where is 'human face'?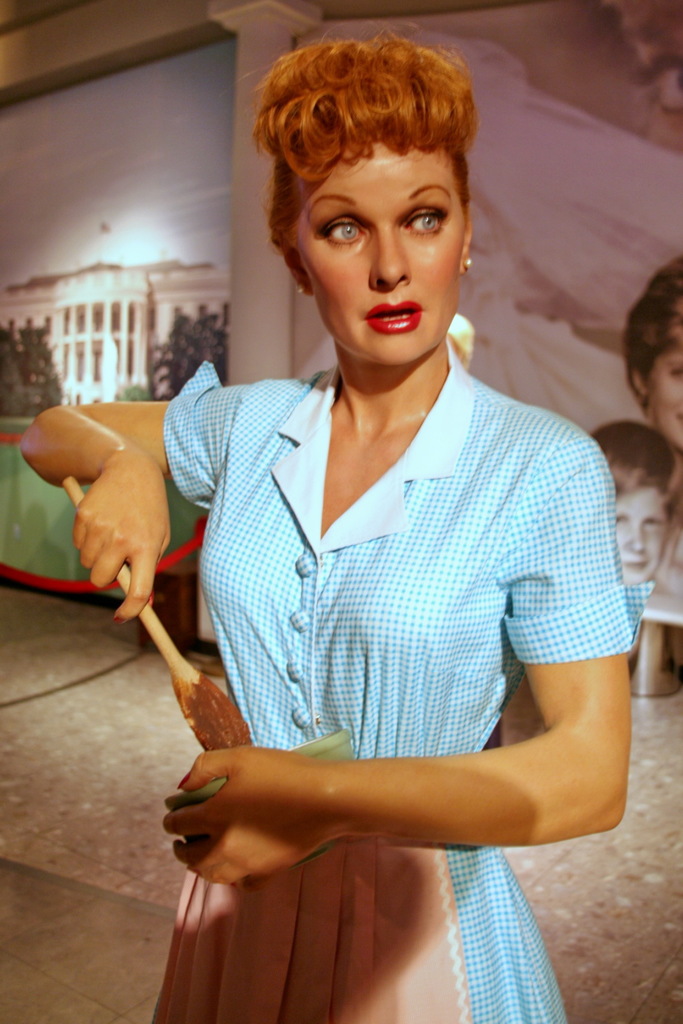
Rect(650, 355, 682, 445).
